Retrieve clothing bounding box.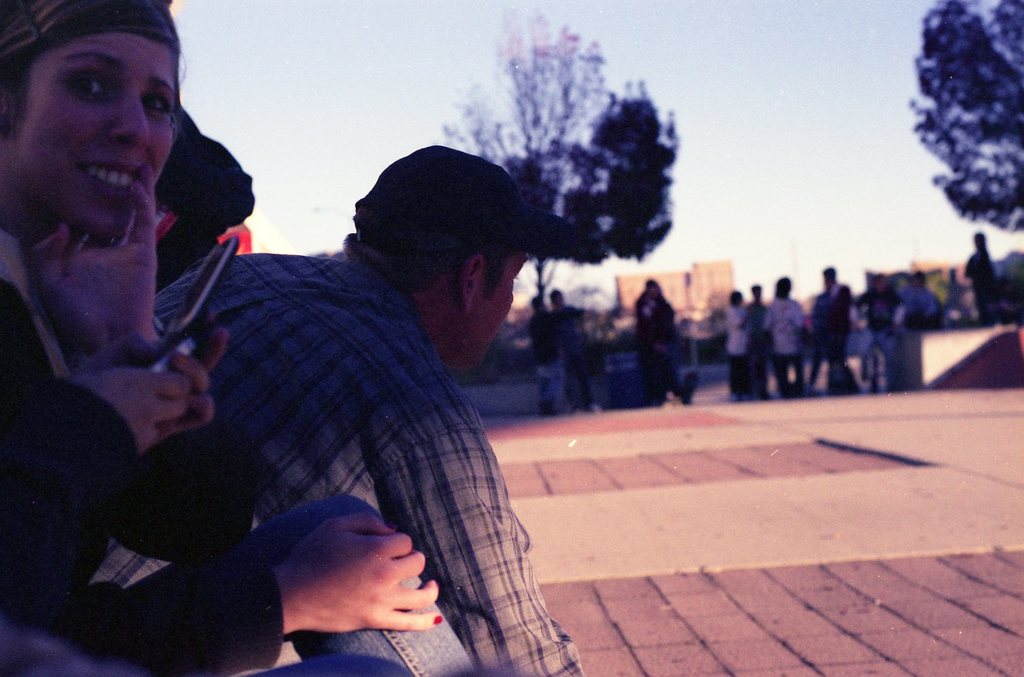
Bounding box: <bbox>940, 275, 970, 324</bbox>.
